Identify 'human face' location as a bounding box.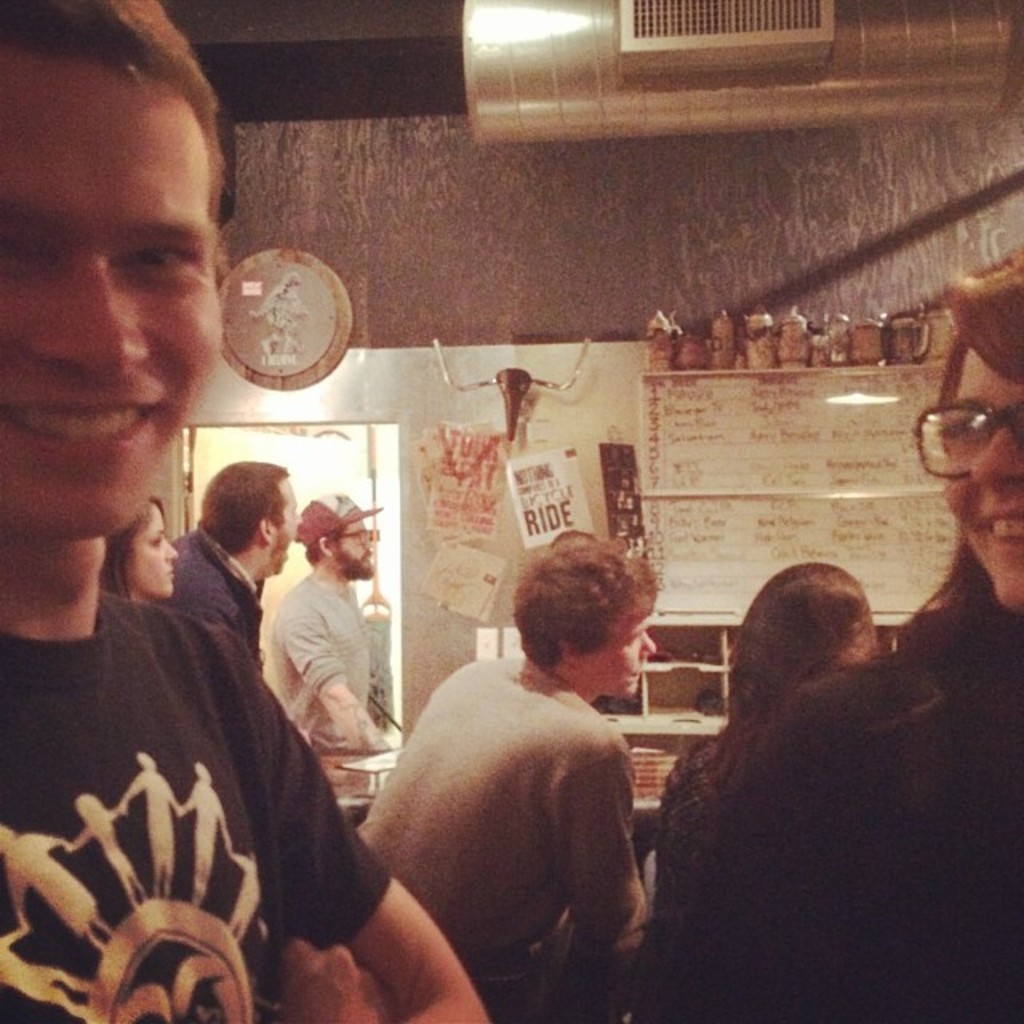
Rect(133, 507, 174, 594).
